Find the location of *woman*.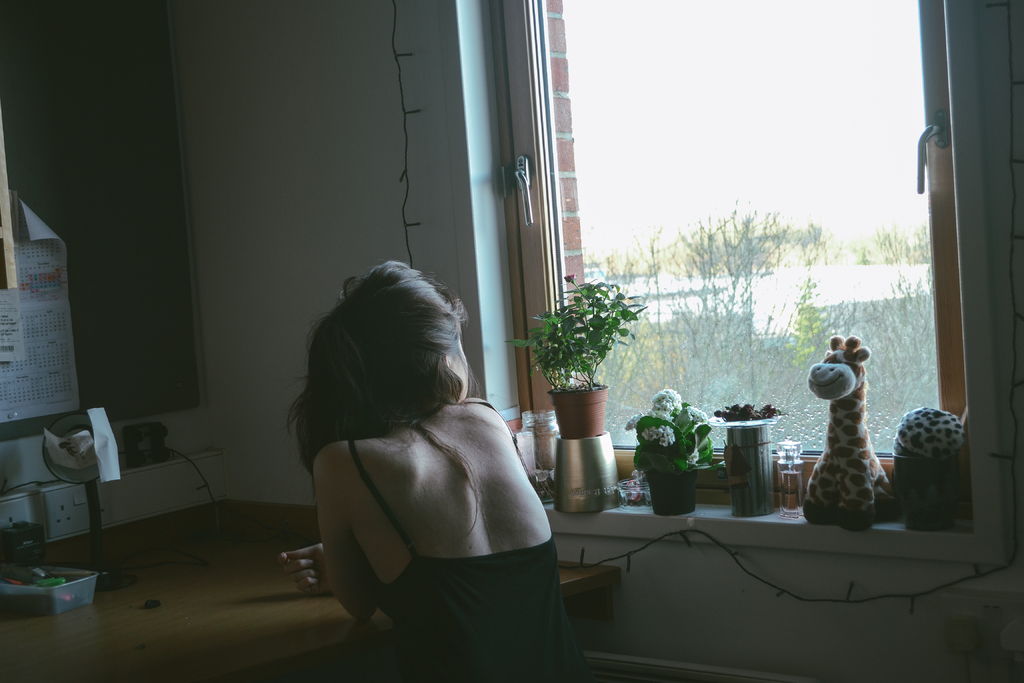
Location: (289,259,598,682).
